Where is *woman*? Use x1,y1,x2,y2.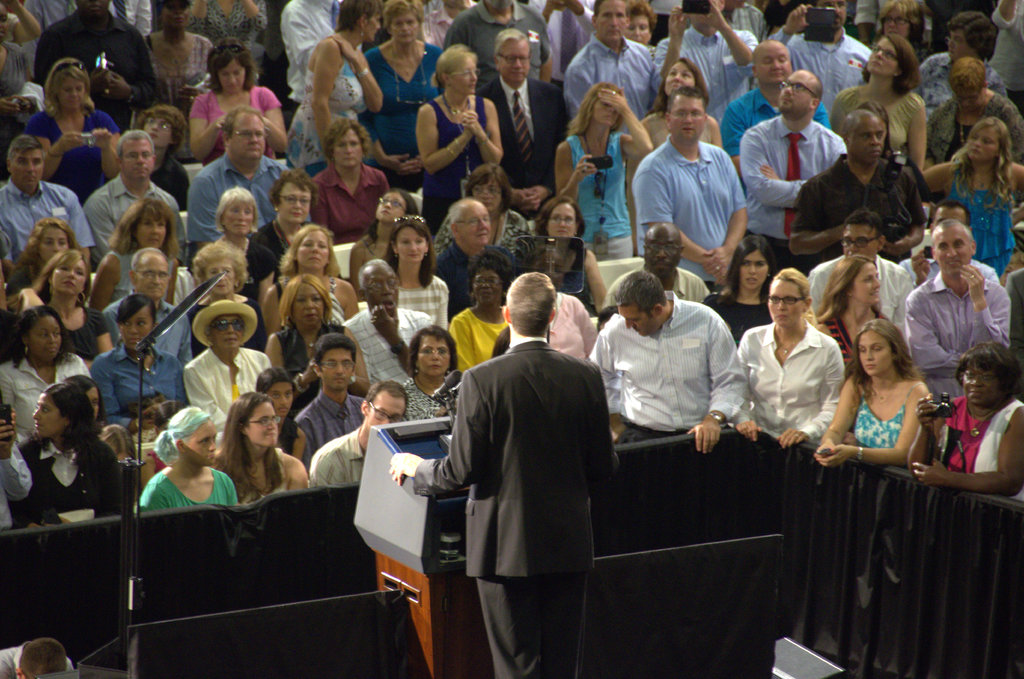
284,0,387,182.
